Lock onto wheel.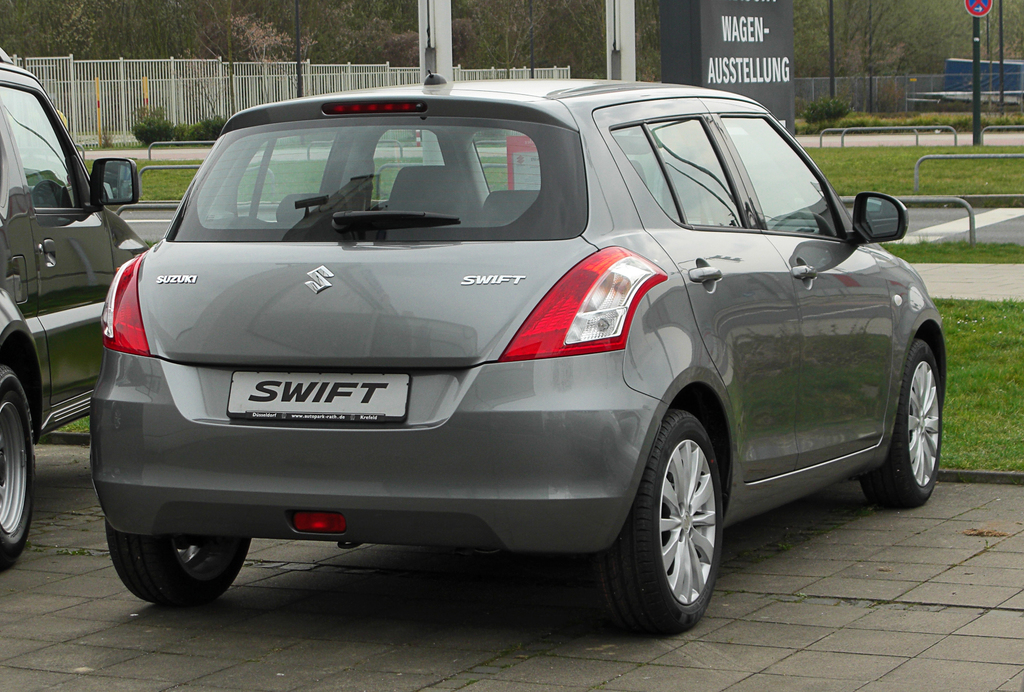
Locked: region(0, 369, 38, 574).
